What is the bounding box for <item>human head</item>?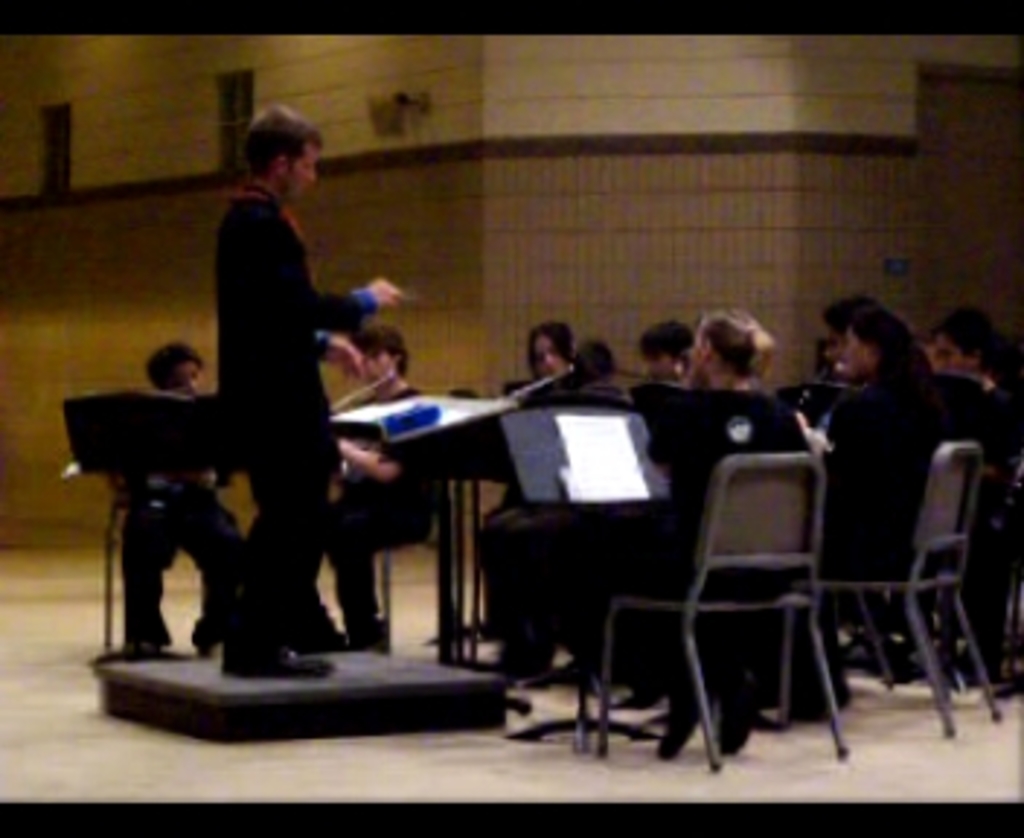
<box>532,323,567,384</box>.
